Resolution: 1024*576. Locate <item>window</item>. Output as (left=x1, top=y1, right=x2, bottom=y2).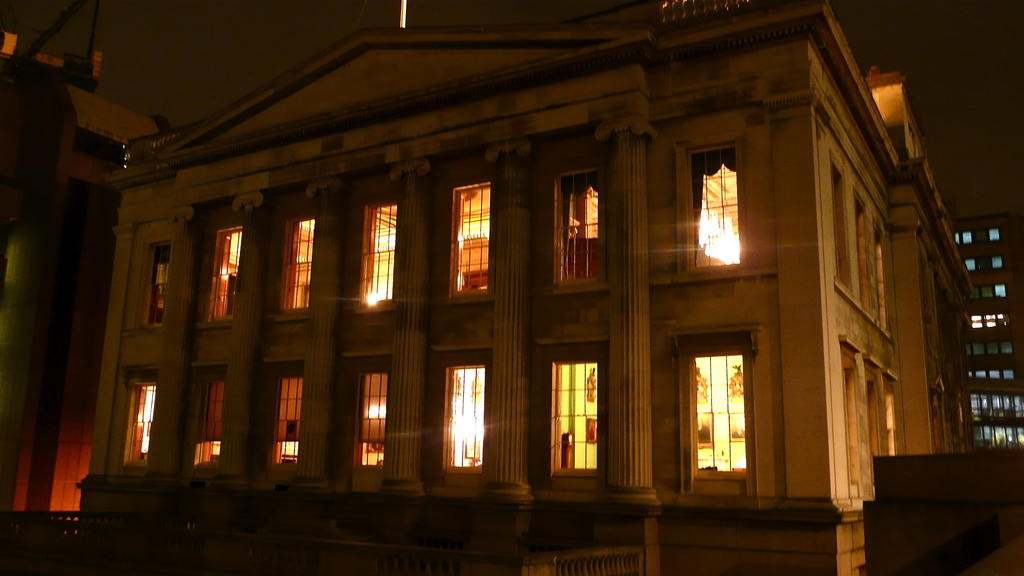
(left=274, top=215, right=319, bottom=319).
